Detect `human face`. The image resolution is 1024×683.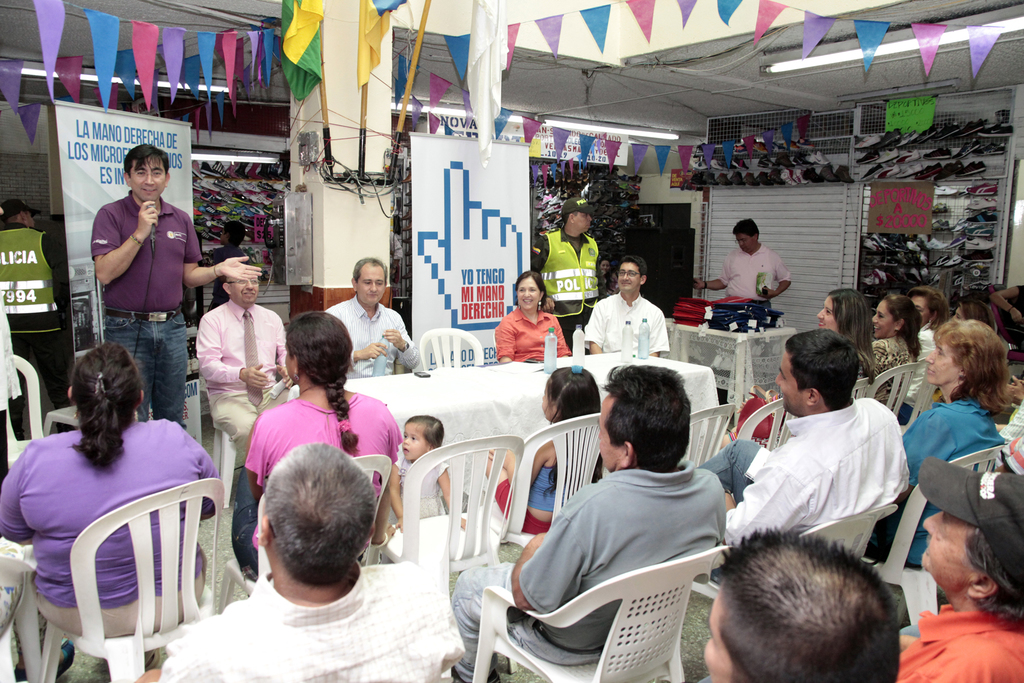
box(594, 393, 618, 472).
